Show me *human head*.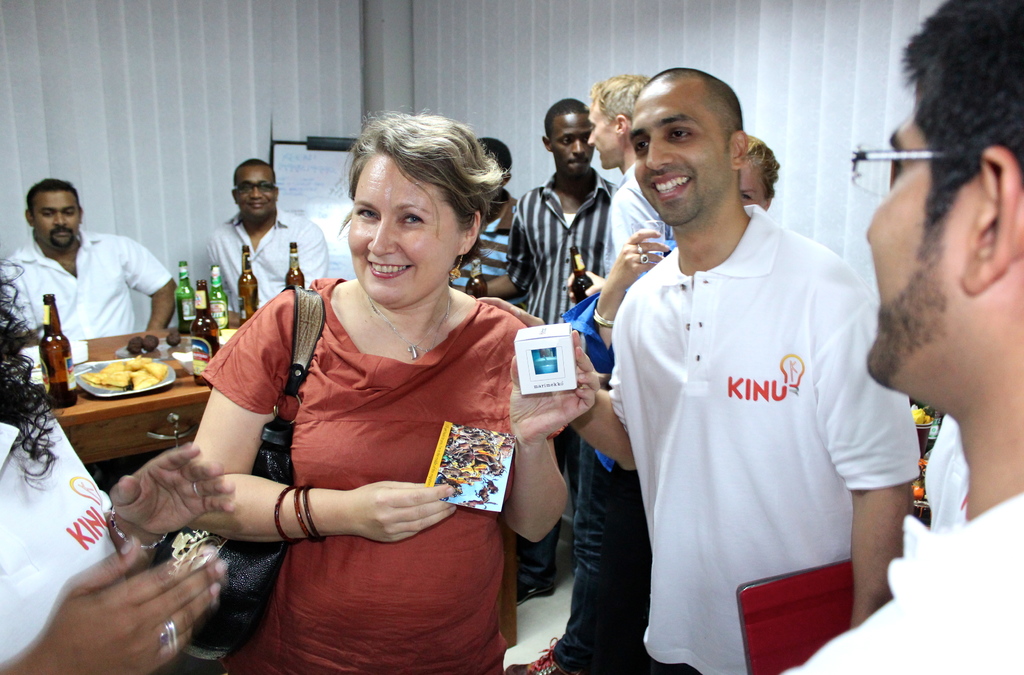
*human head* is here: [739, 132, 779, 208].
